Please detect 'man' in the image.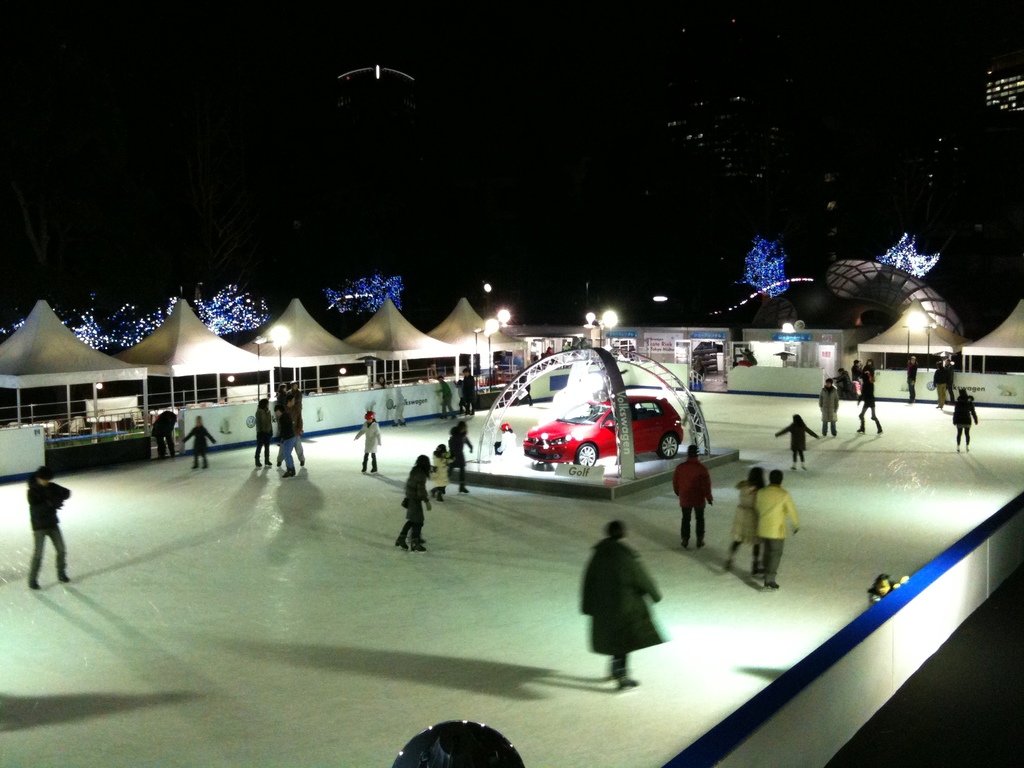
(669, 435, 715, 541).
